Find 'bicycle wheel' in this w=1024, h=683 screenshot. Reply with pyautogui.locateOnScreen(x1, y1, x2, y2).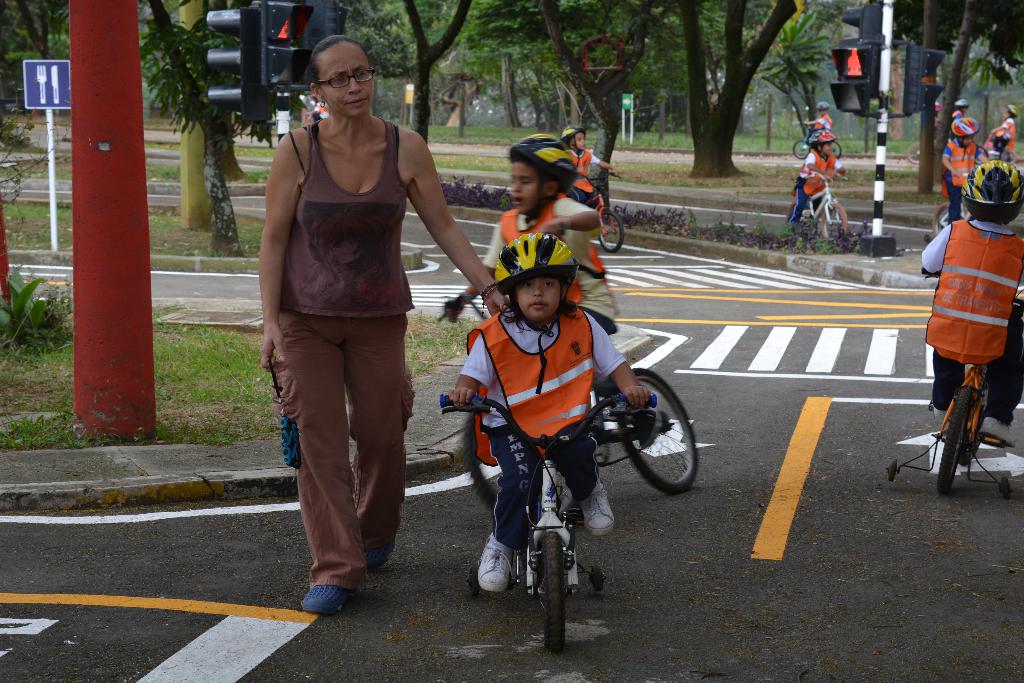
pyautogui.locateOnScreen(613, 367, 701, 495).
